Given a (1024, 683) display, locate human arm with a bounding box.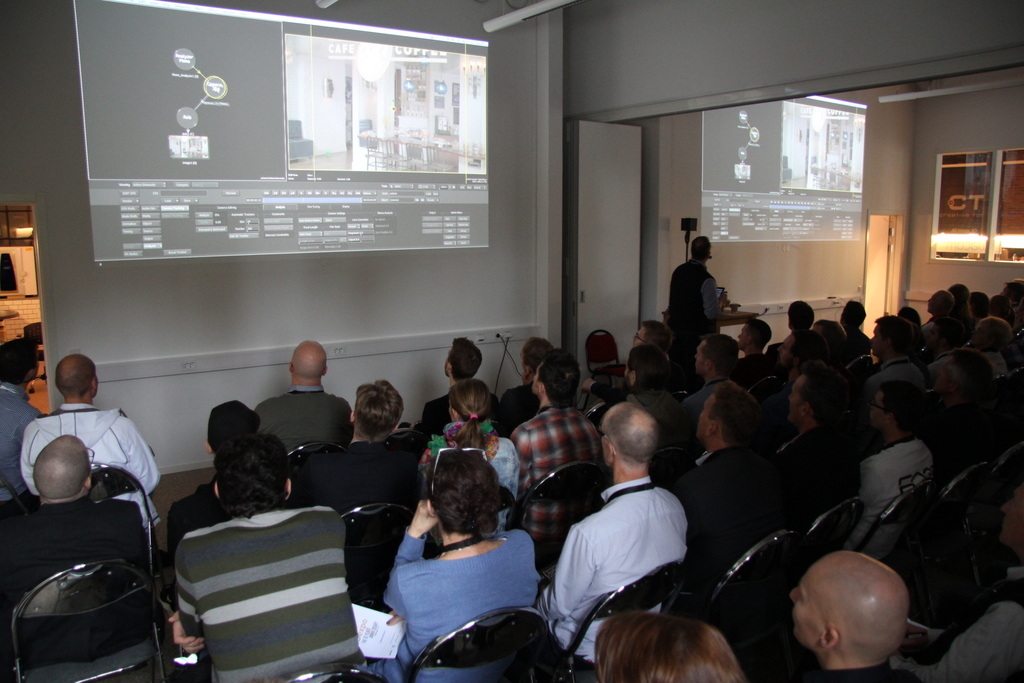
Located: 341/397/353/446.
